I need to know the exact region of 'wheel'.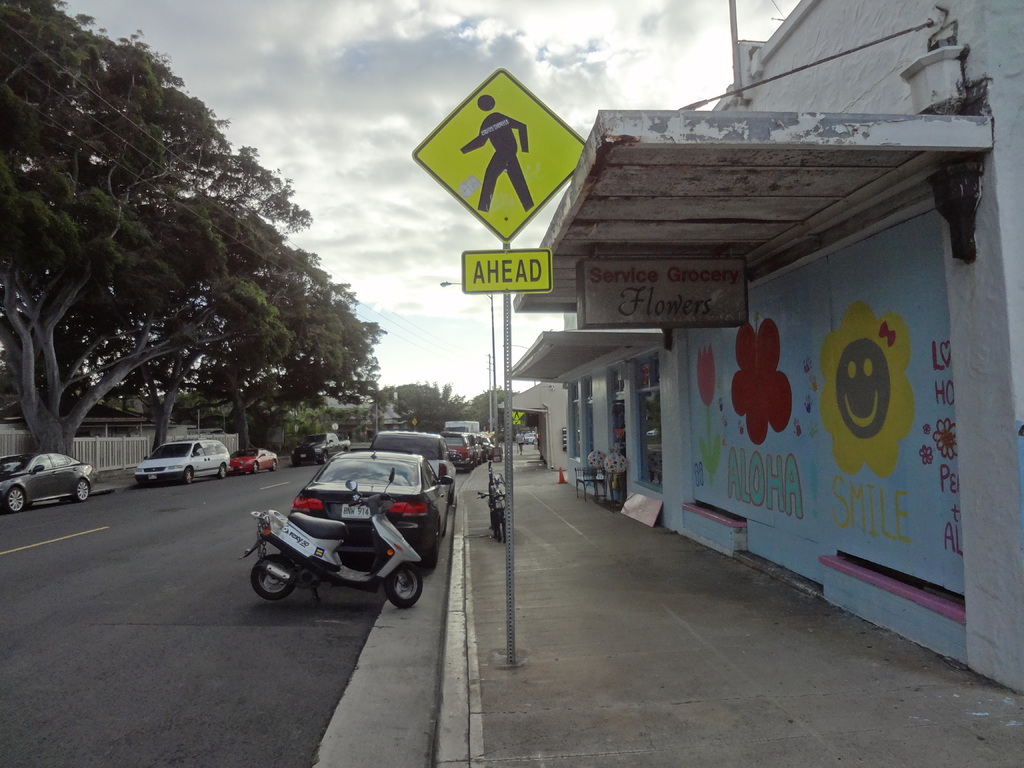
Region: [left=186, top=468, right=191, bottom=485].
